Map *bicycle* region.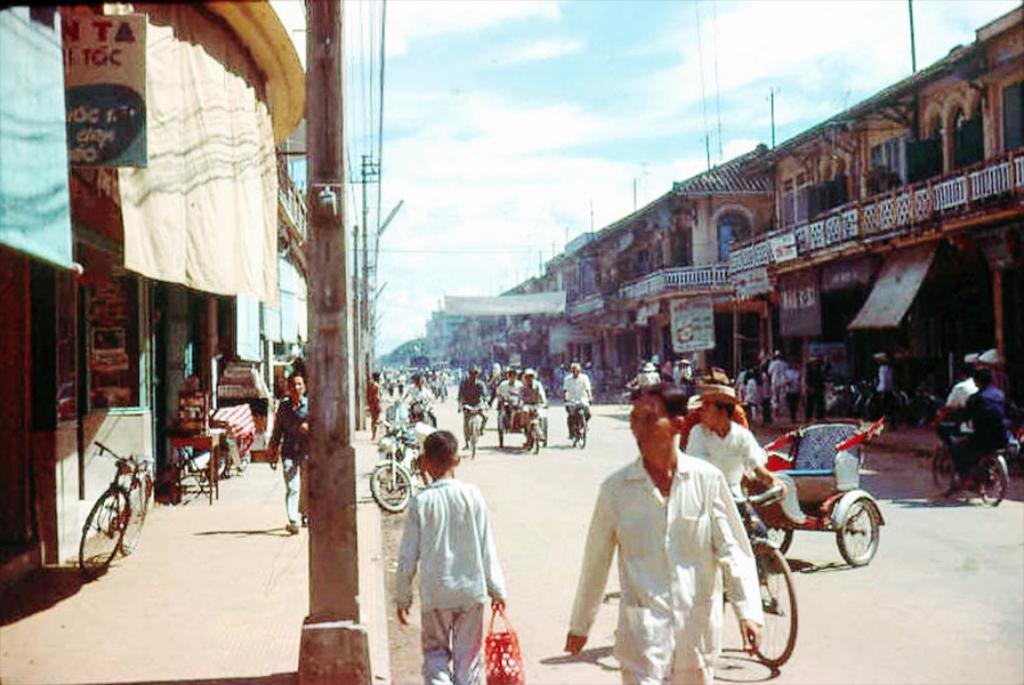
Mapped to 916, 402, 1010, 510.
